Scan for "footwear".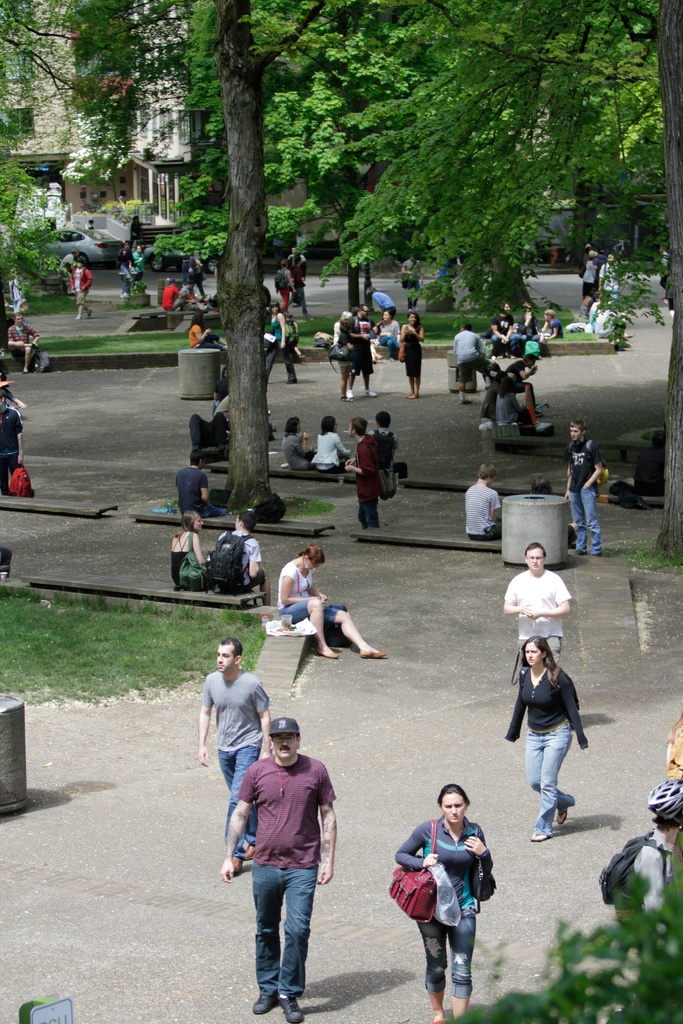
Scan result: (554, 788, 568, 828).
